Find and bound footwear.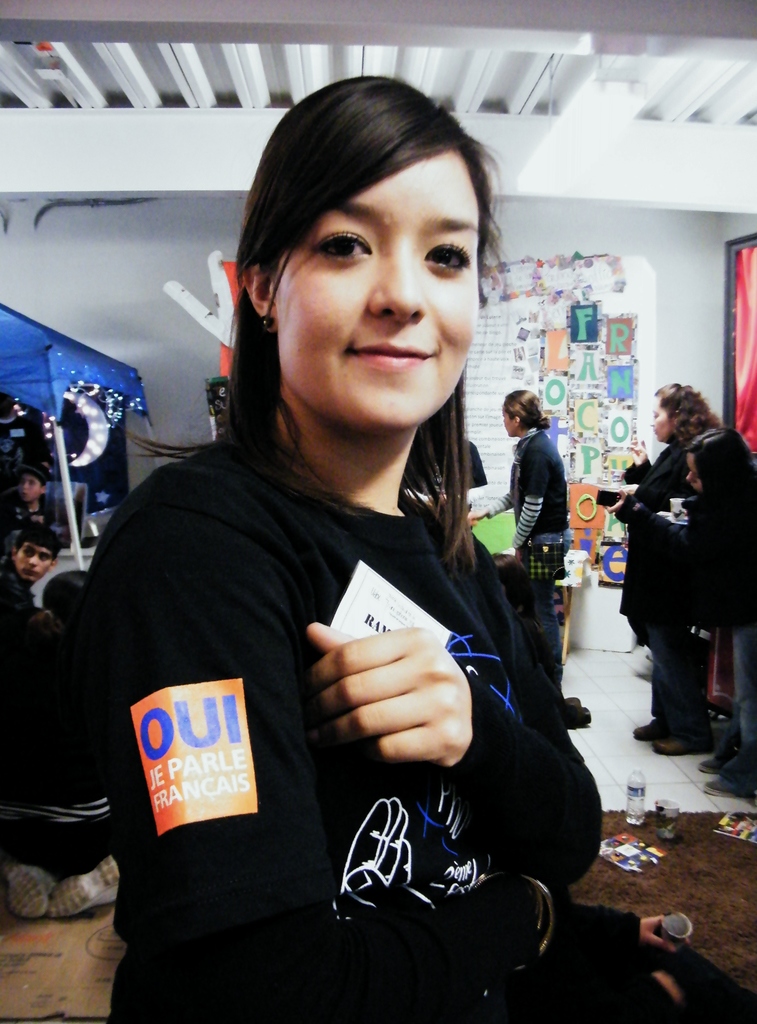
Bound: pyautogui.locateOnScreen(45, 854, 117, 922).
